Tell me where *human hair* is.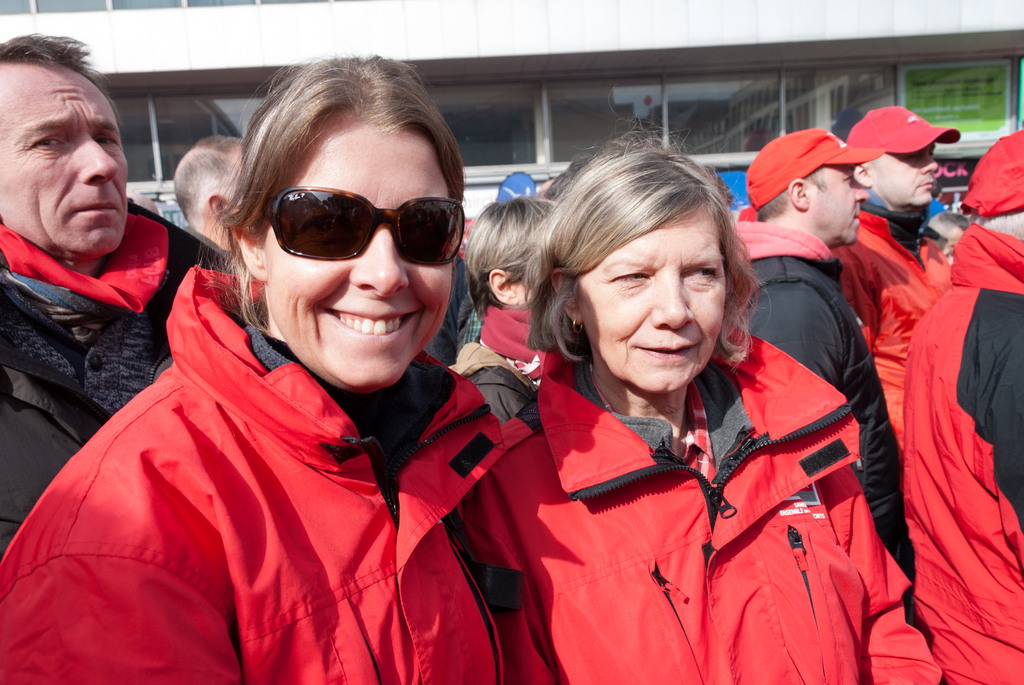
*human hair* is at detection(458, 195, 560, 325).
